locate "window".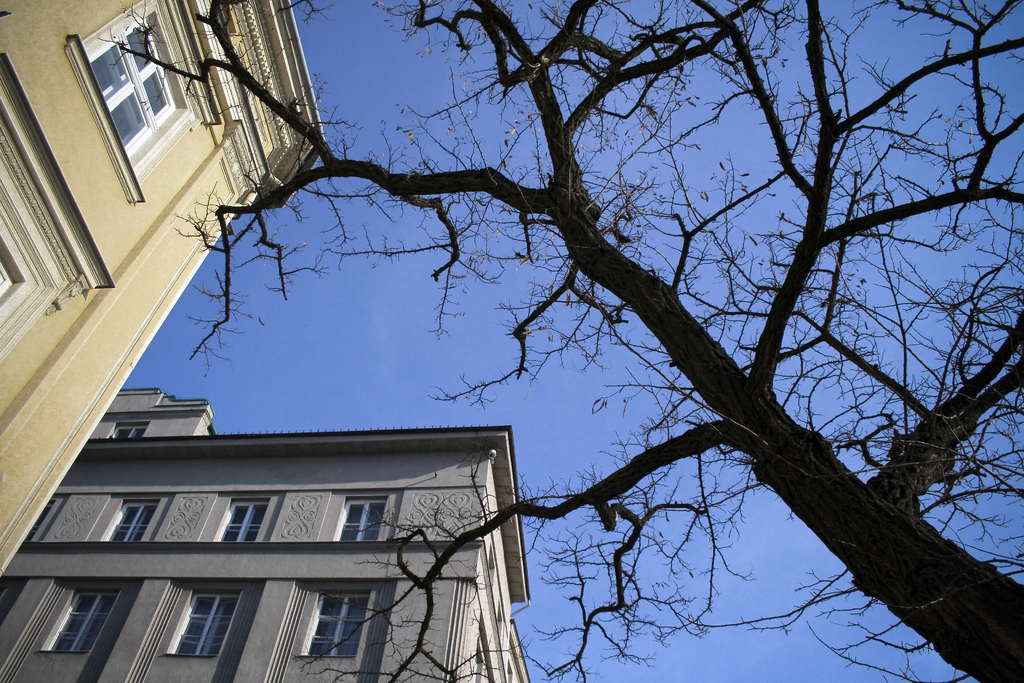
Bounding box: box(106, 484, 173, 549).
